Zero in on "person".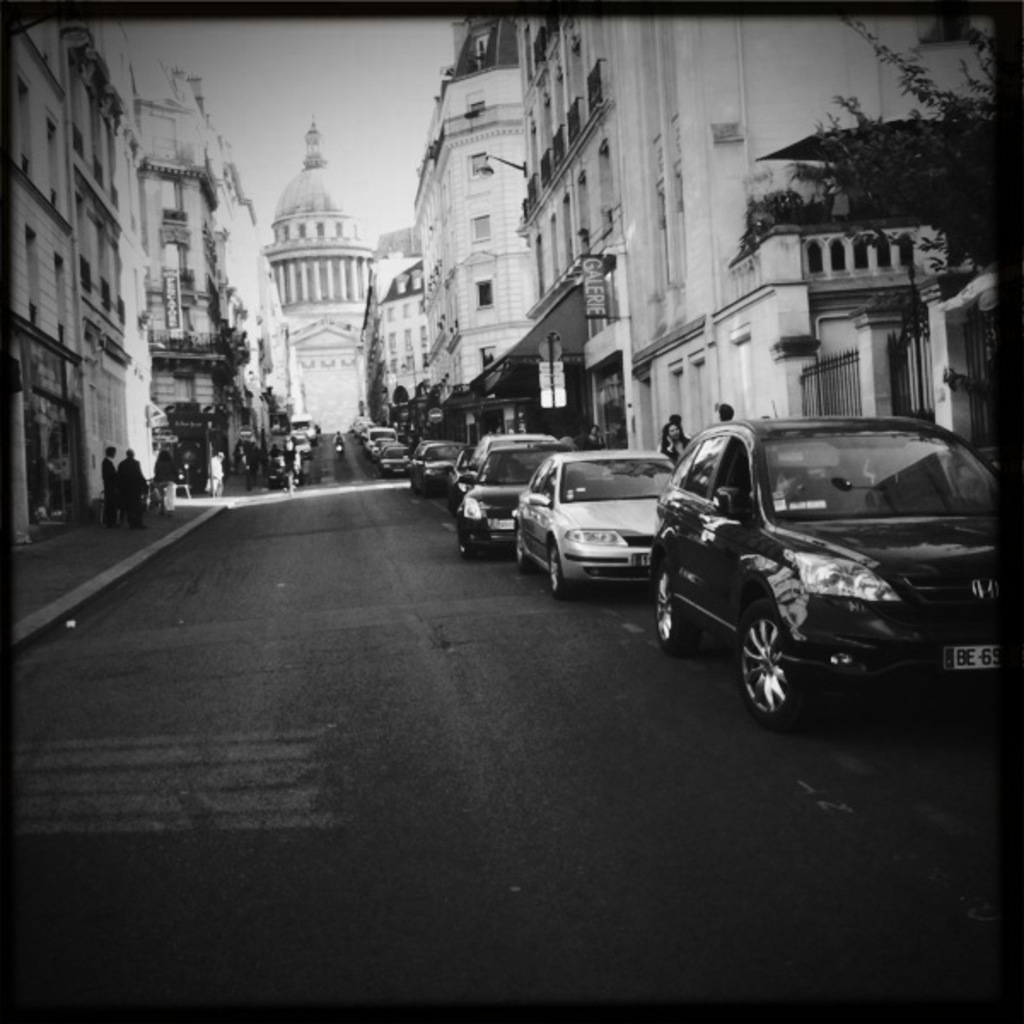
Zeroed in: 203 457 224 497.
